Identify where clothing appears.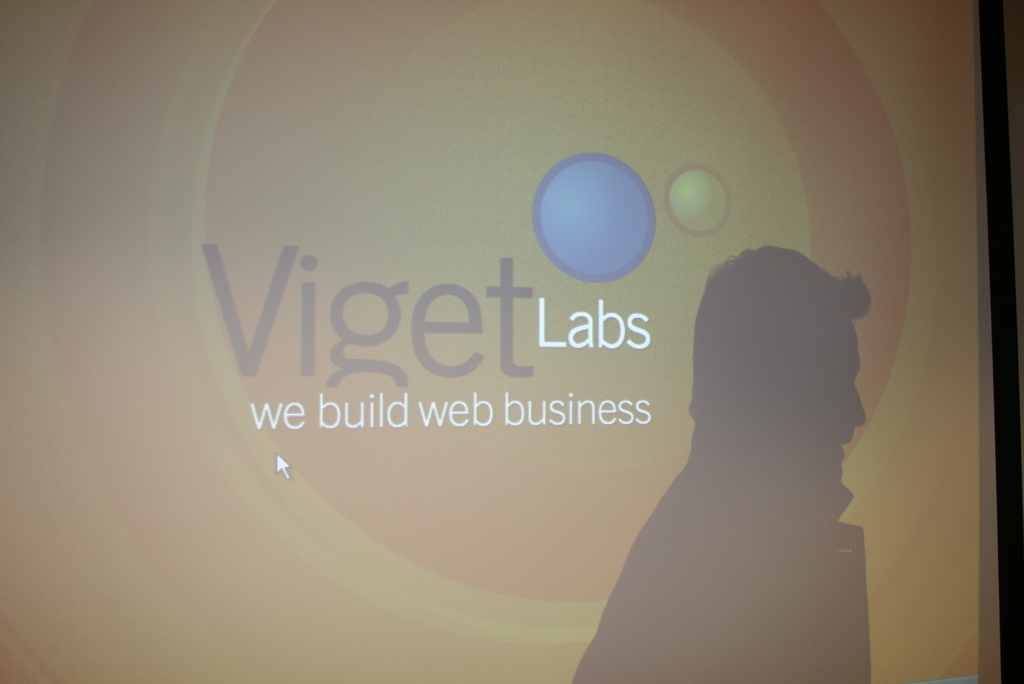
Appears at (568,422,874,683).
